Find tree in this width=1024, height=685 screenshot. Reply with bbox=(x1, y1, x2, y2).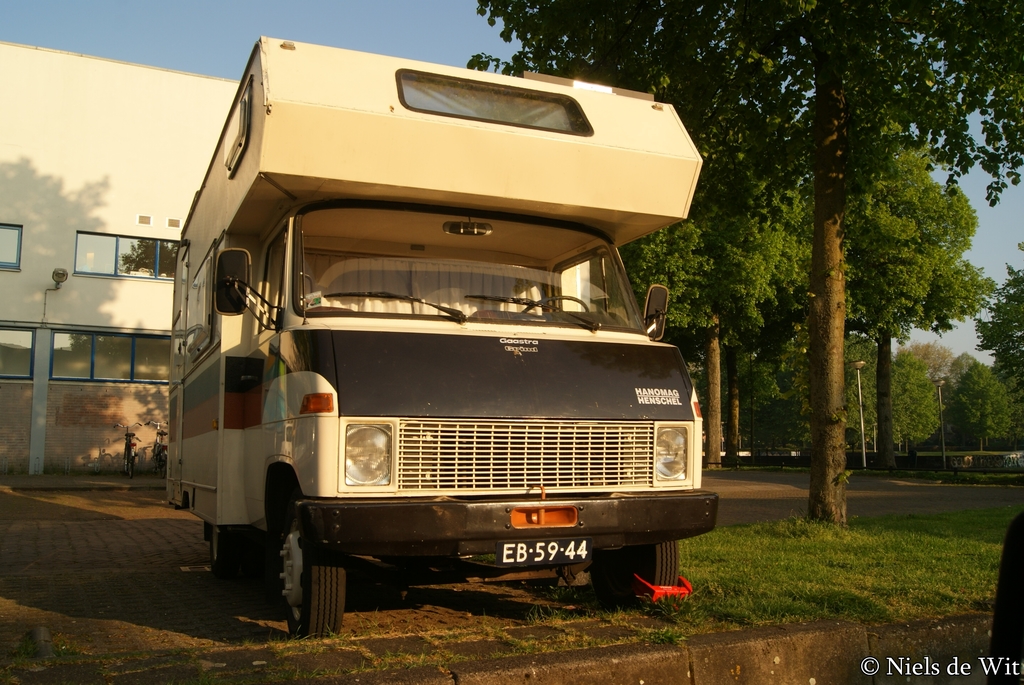
bbox=(822, 126, 965, 498).
